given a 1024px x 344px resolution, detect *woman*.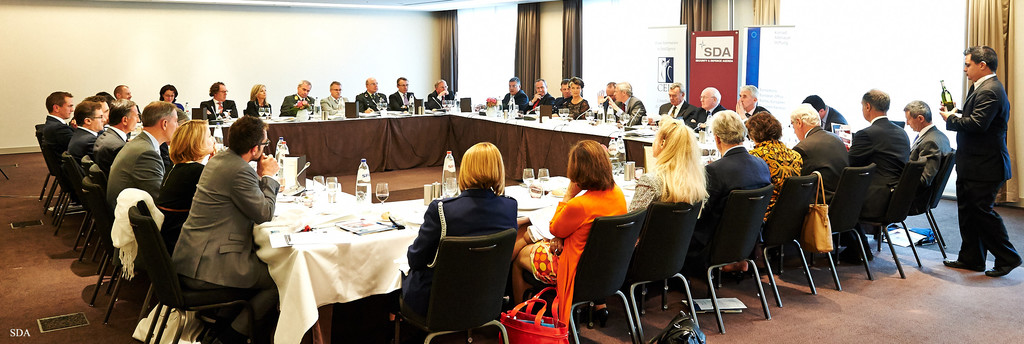
crop(561, 76, 593, 119).
